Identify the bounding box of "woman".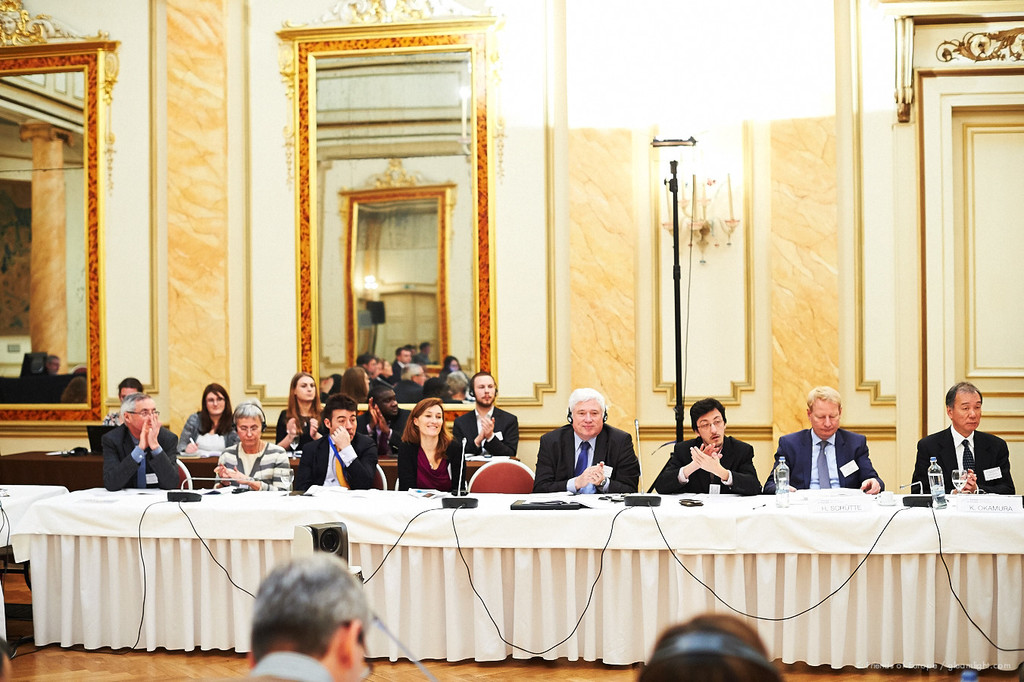
[399, 396, 472, 493].
